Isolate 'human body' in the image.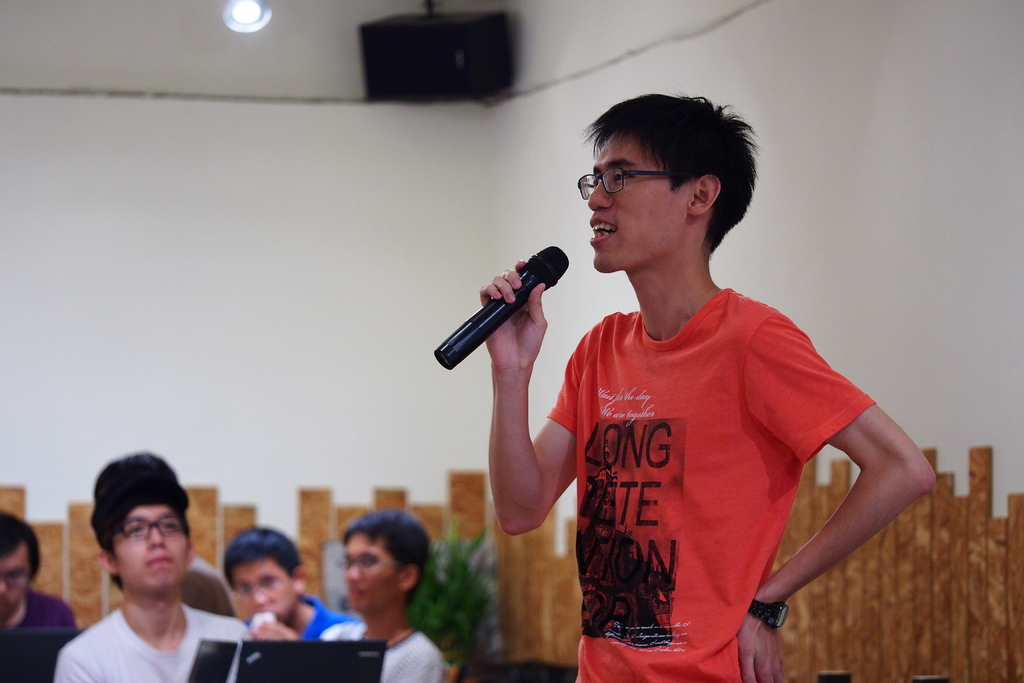
Isolated region: region(243, 595, 348, 645).
